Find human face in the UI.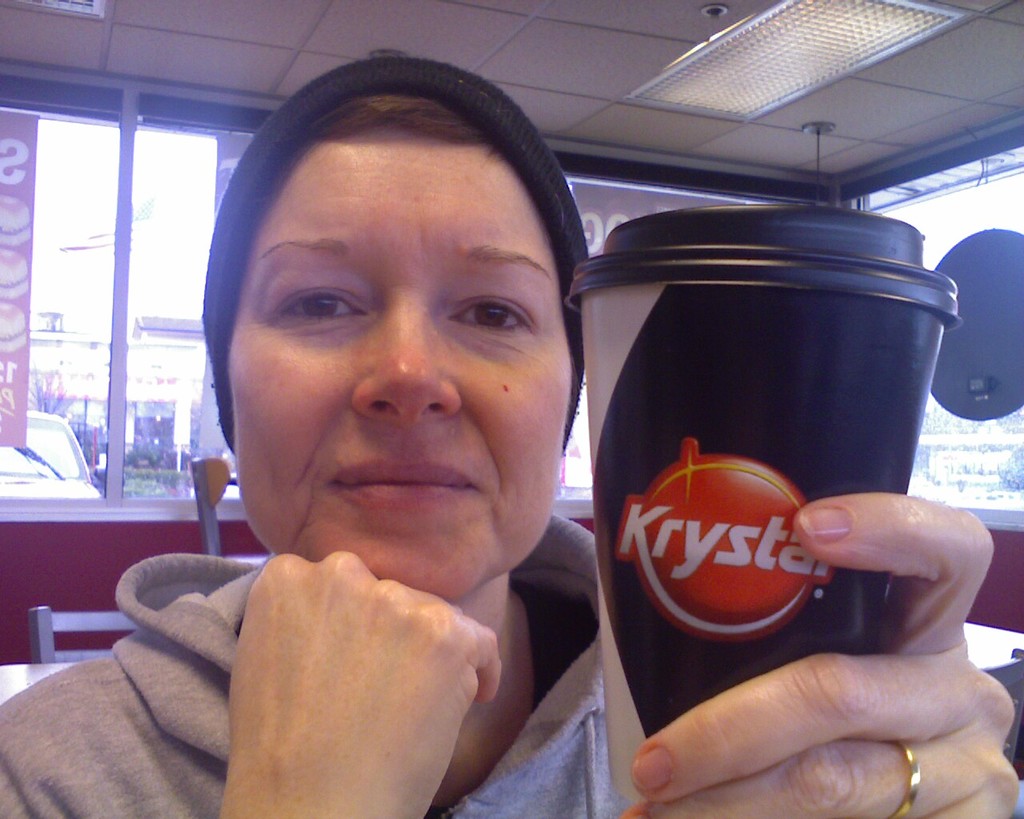
UI element at locate(222, 127, 574, 601).
